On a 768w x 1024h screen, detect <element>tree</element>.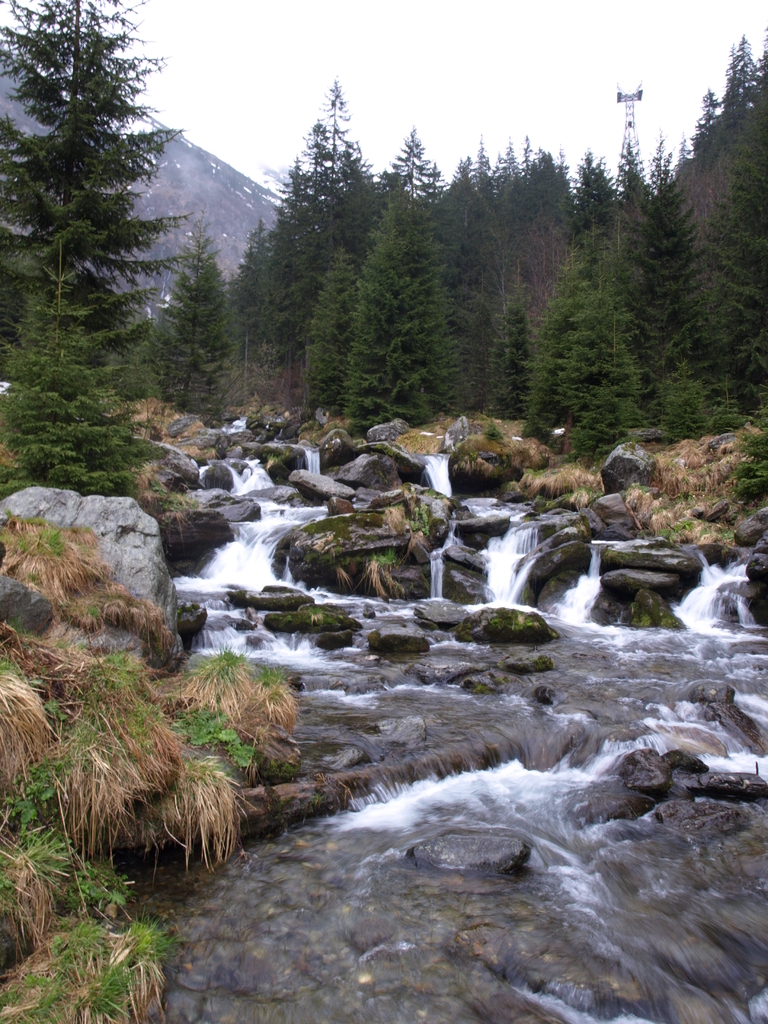
{"left": 490, "top": 287, "right": 533, "bottom": 418}.
